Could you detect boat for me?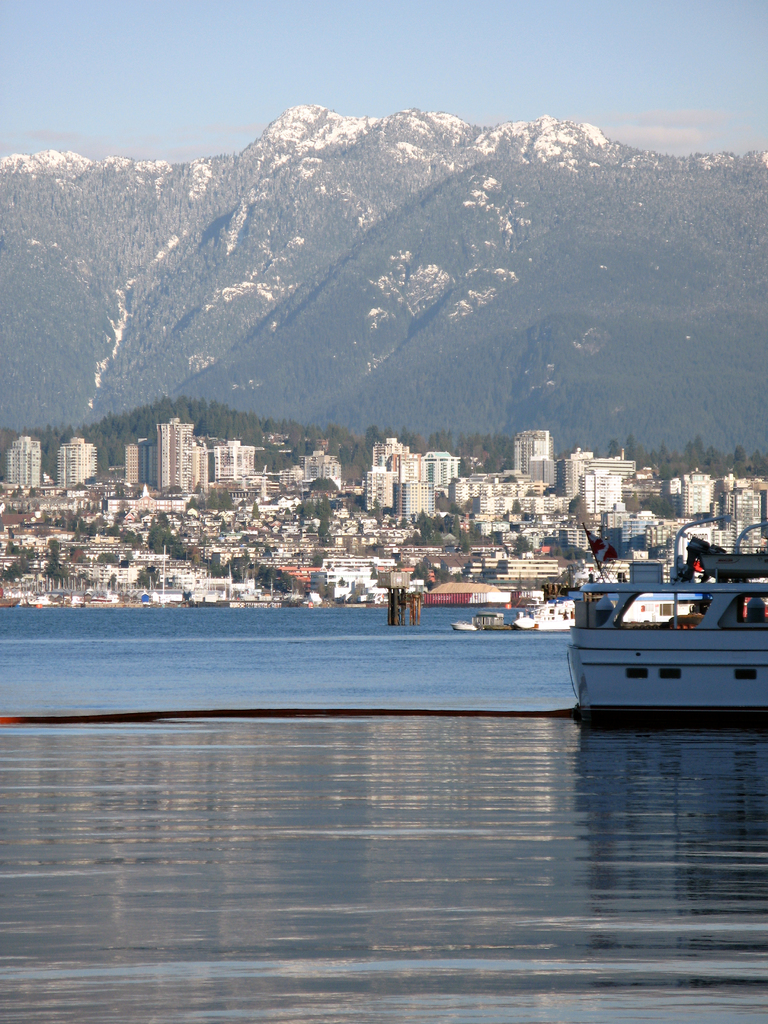
Detection result: x1=508 y1=593 x2=576 y2=628.
